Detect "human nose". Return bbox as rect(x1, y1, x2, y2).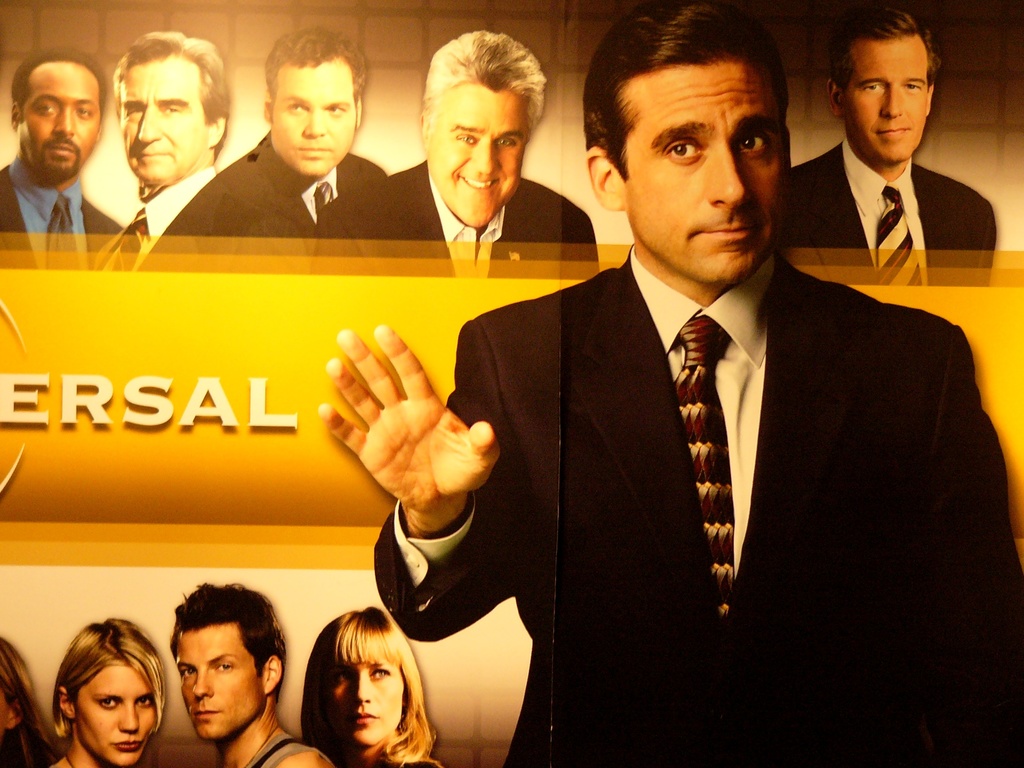
rect(113, 700, 141, 733).
